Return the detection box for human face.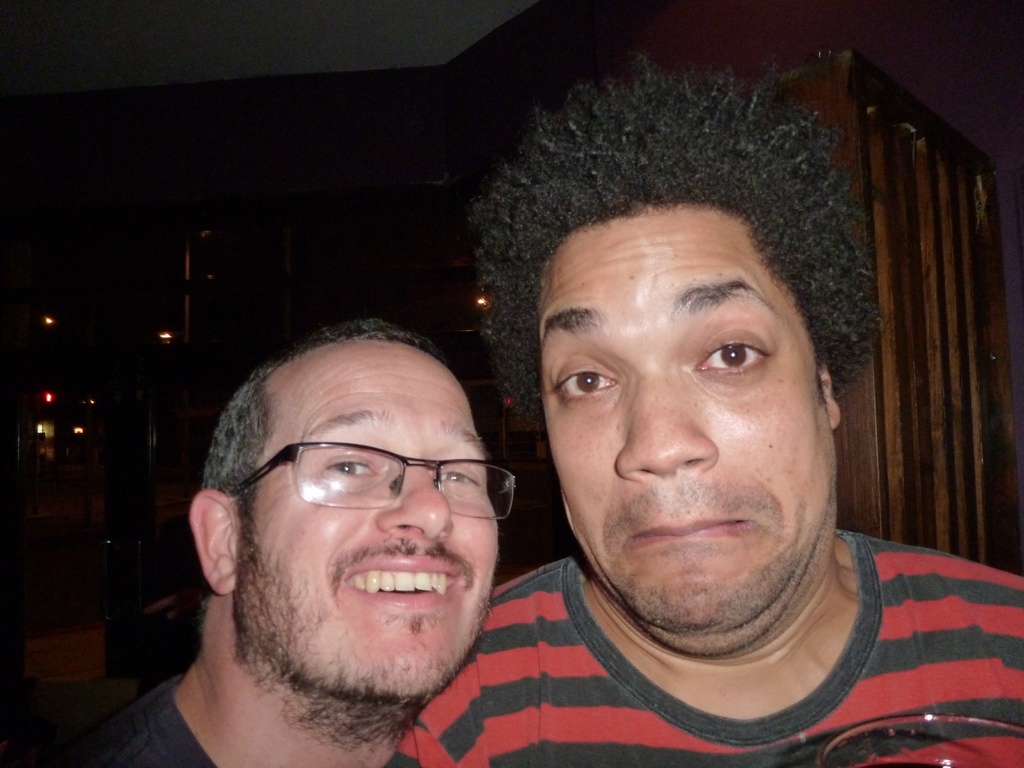
detection(228, 356, 502, 718).
